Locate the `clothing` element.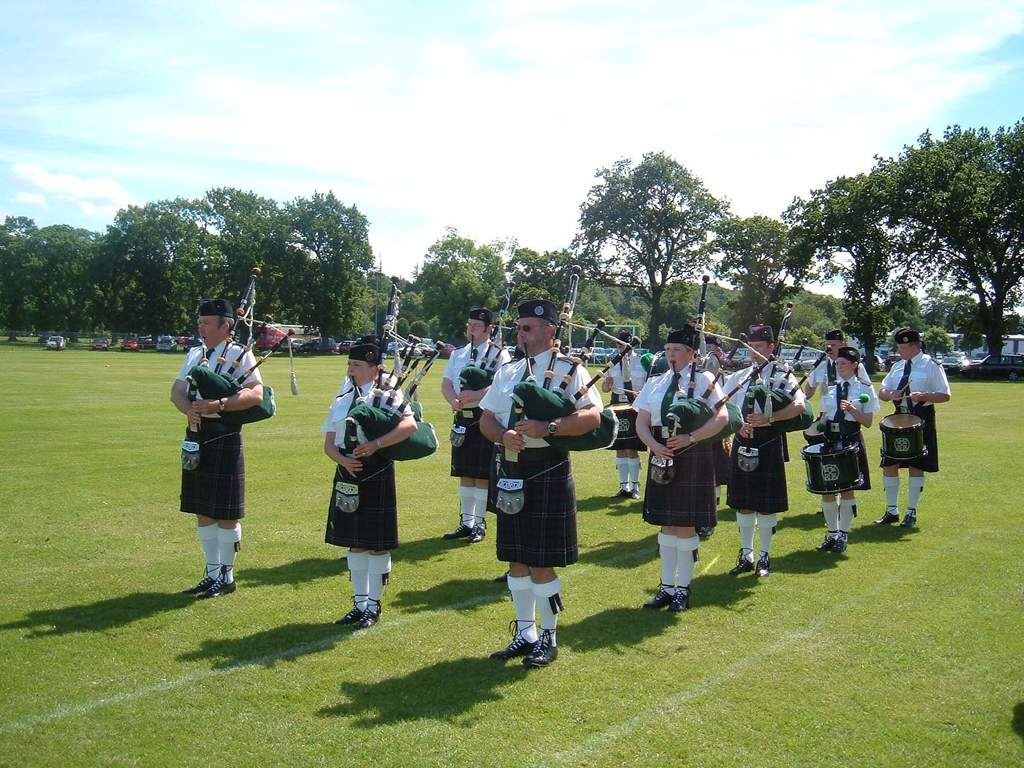
Element bbox: box=[819, 384, 876, 495].
